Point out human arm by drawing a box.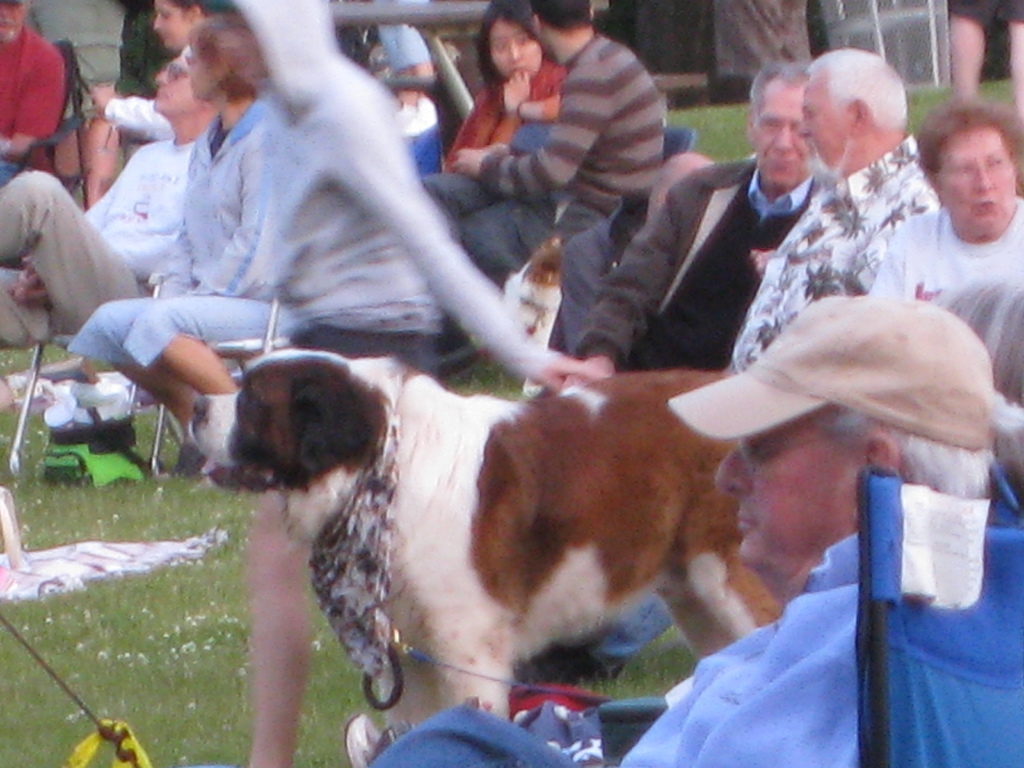
crop(91, 78, 178, 139).
